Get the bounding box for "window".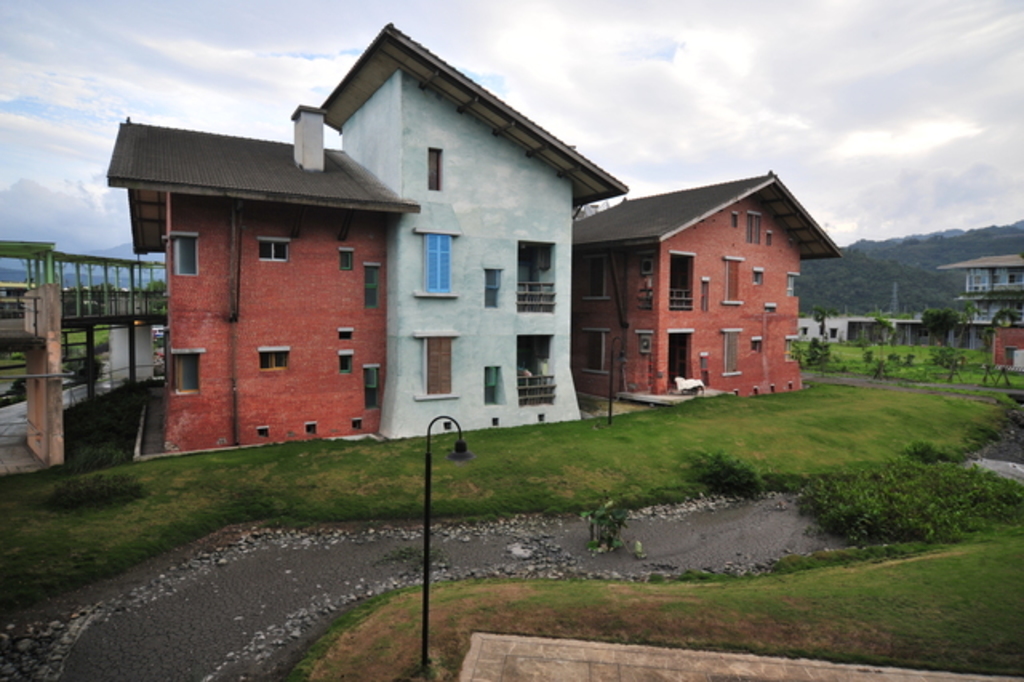
x1=480 y1=363 x2=502 y2=403.
